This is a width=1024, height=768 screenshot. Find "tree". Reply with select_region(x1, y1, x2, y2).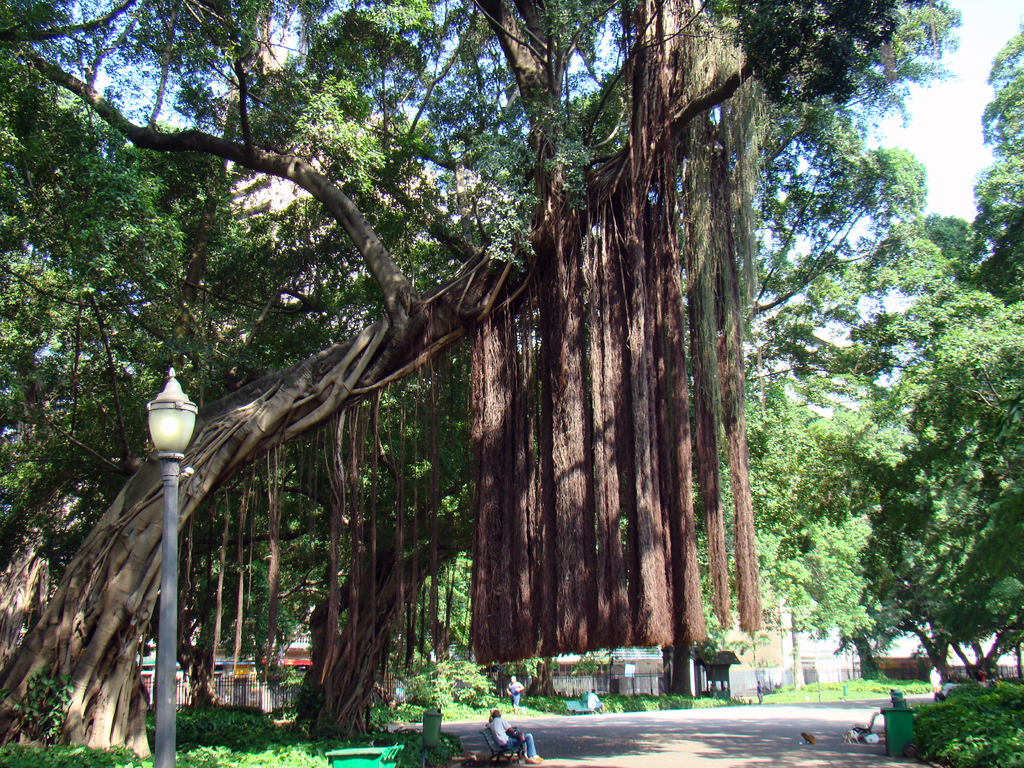
select_region(701, 200, 941, 650).
